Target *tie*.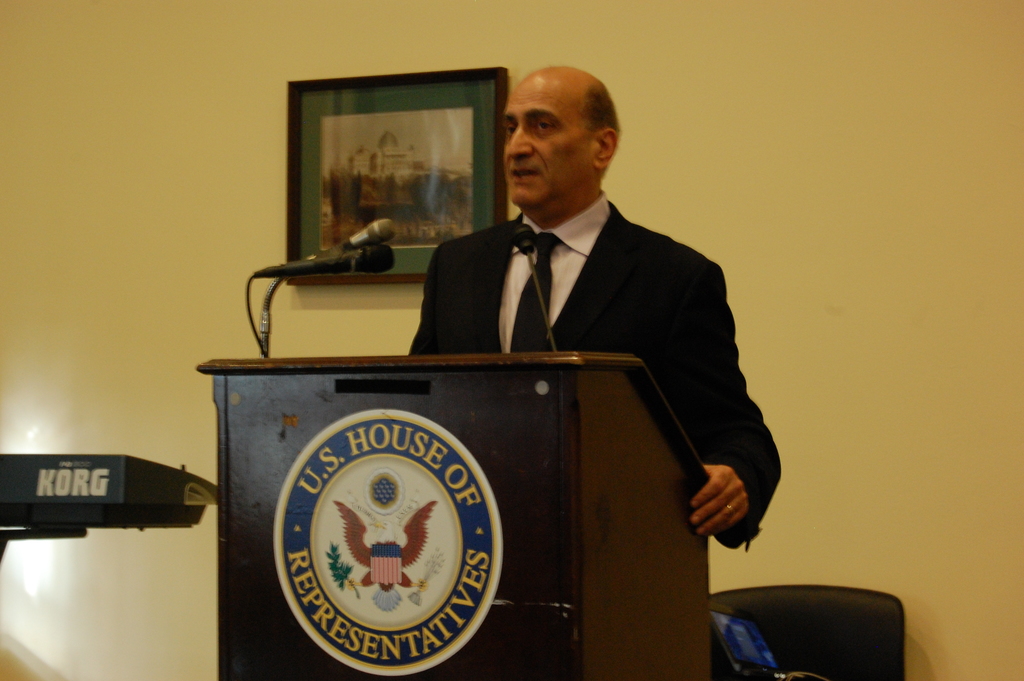
Target region: l=509, t=228, r=563, b=365.
